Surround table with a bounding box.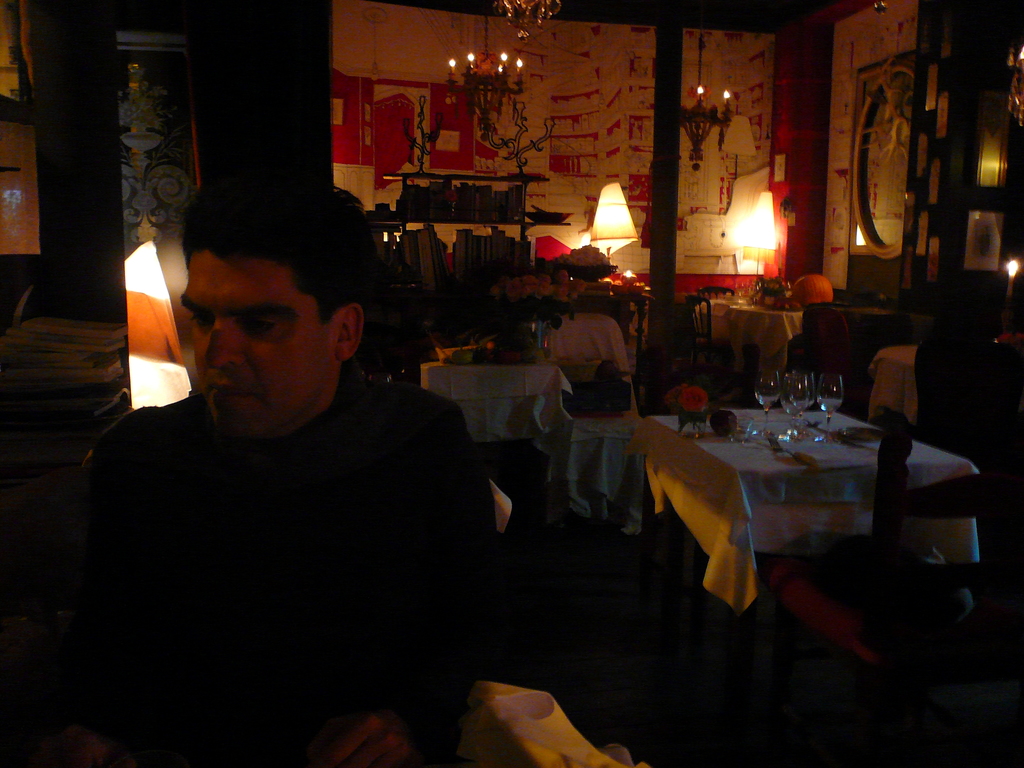
l=611, t=383, r=946, b=637.
